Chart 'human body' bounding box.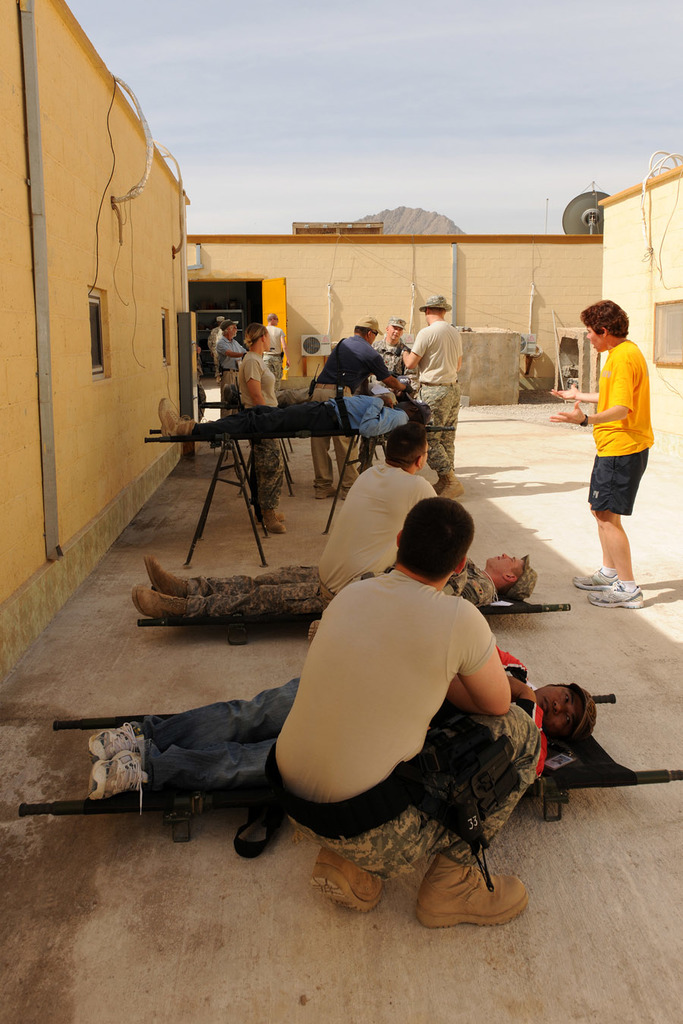
Charted: l=155, t=393, r=409, b=438.
